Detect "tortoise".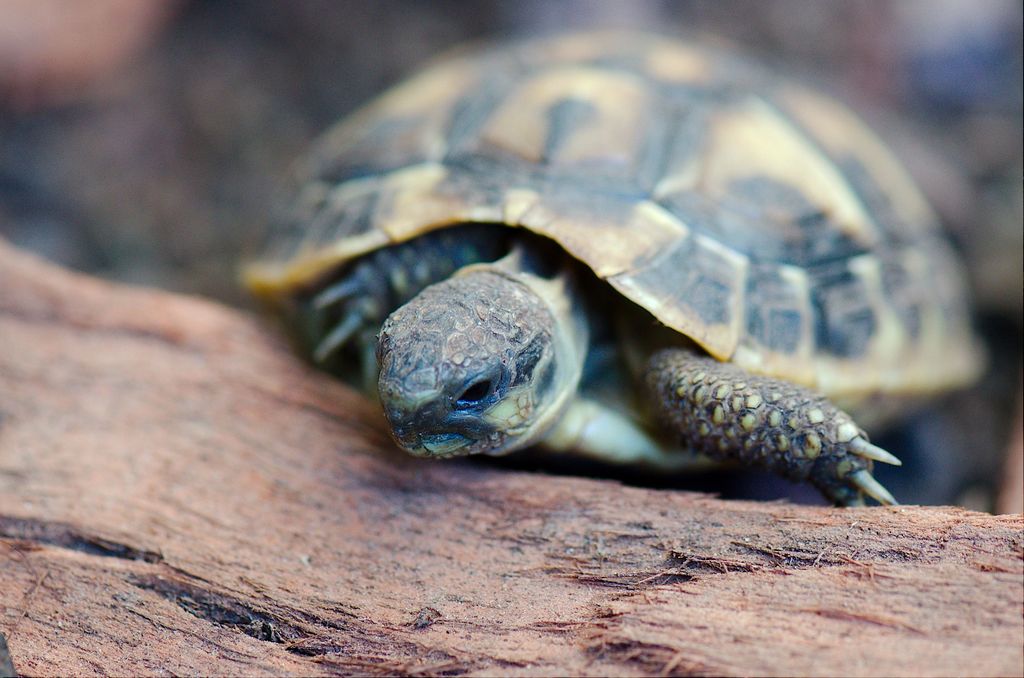
Detected at {"left": 233, "top": 26, "right": 993, "bottom": 503}.
